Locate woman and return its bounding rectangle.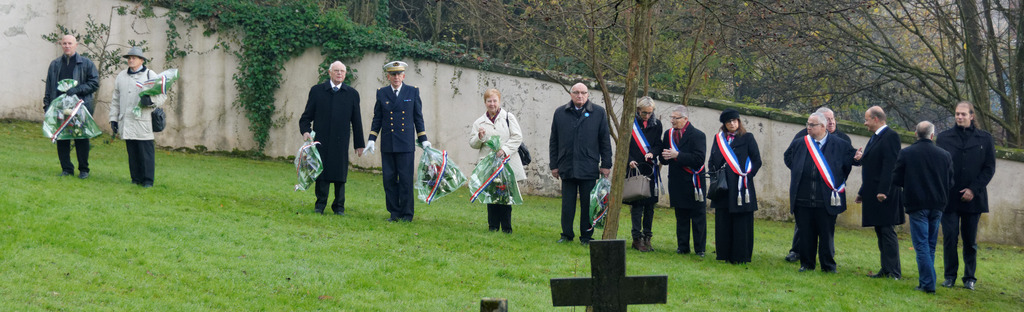
left=711, top=106, right=770, bottom=275.
